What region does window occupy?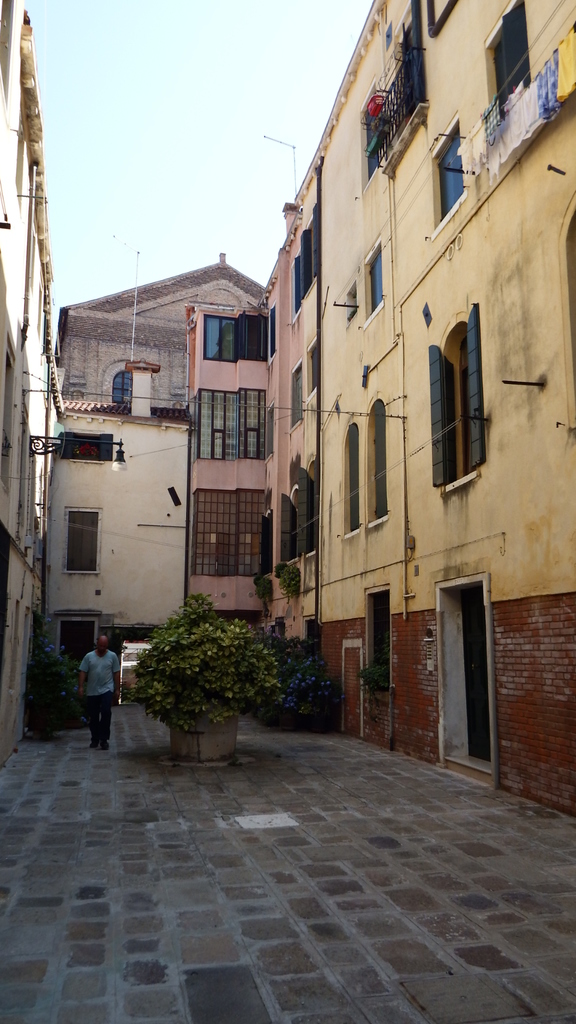
bbox(362, 250, 383, 329).
